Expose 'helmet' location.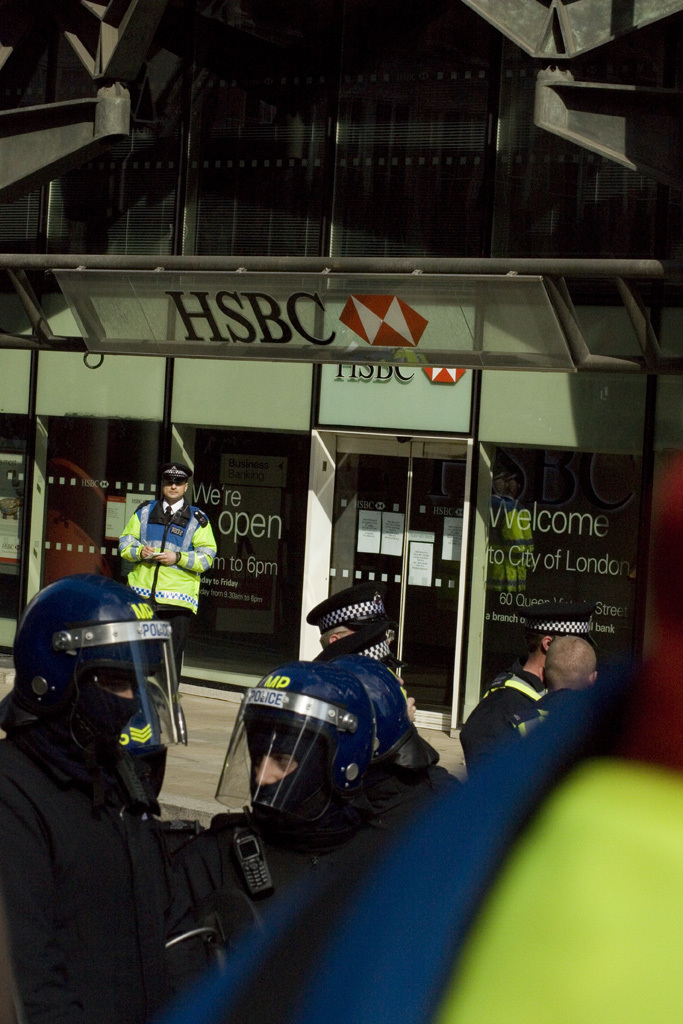
Exposed at 0/579/184/815.
